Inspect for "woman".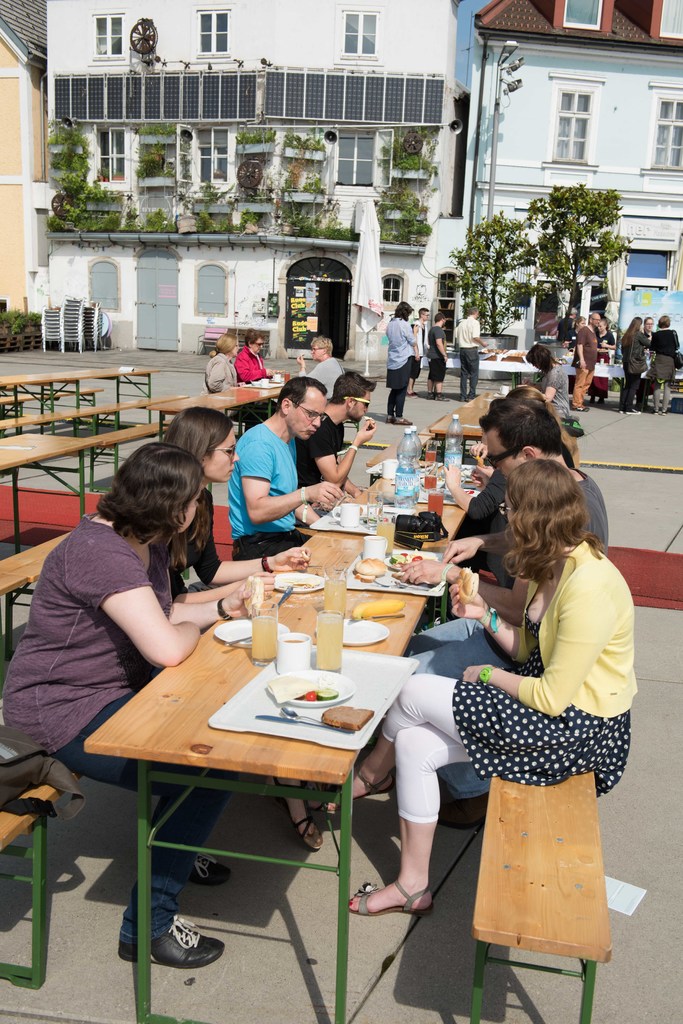
Inspection: [left=309, top=461, right=636, bottom=917].
